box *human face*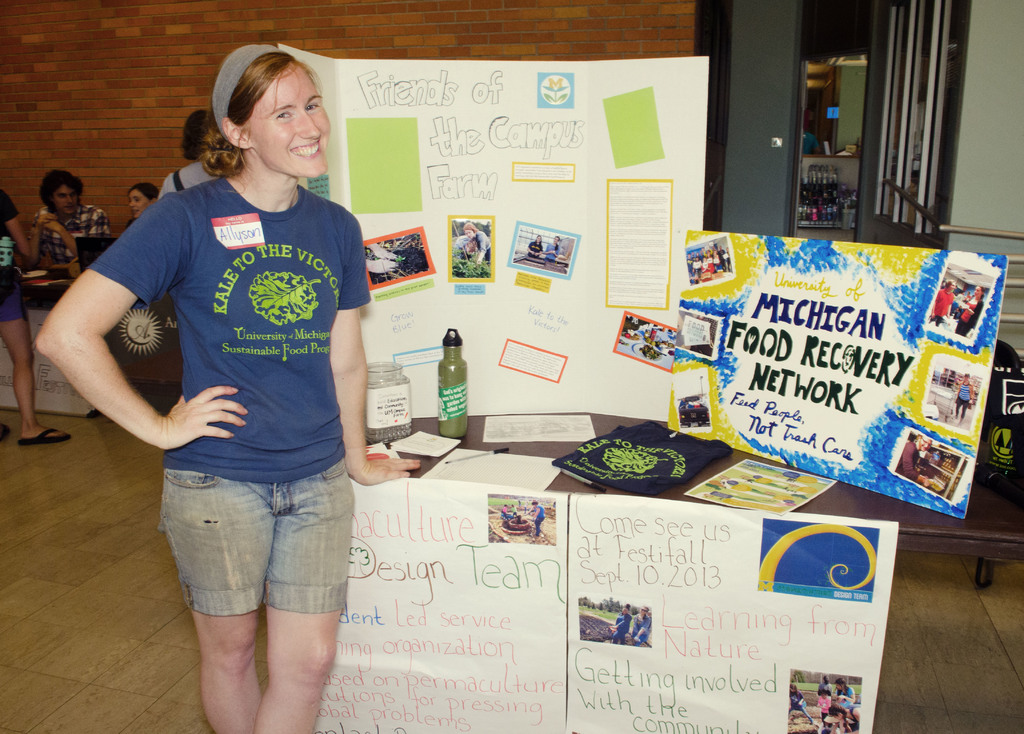
box=[240, 61, 333, 183]
